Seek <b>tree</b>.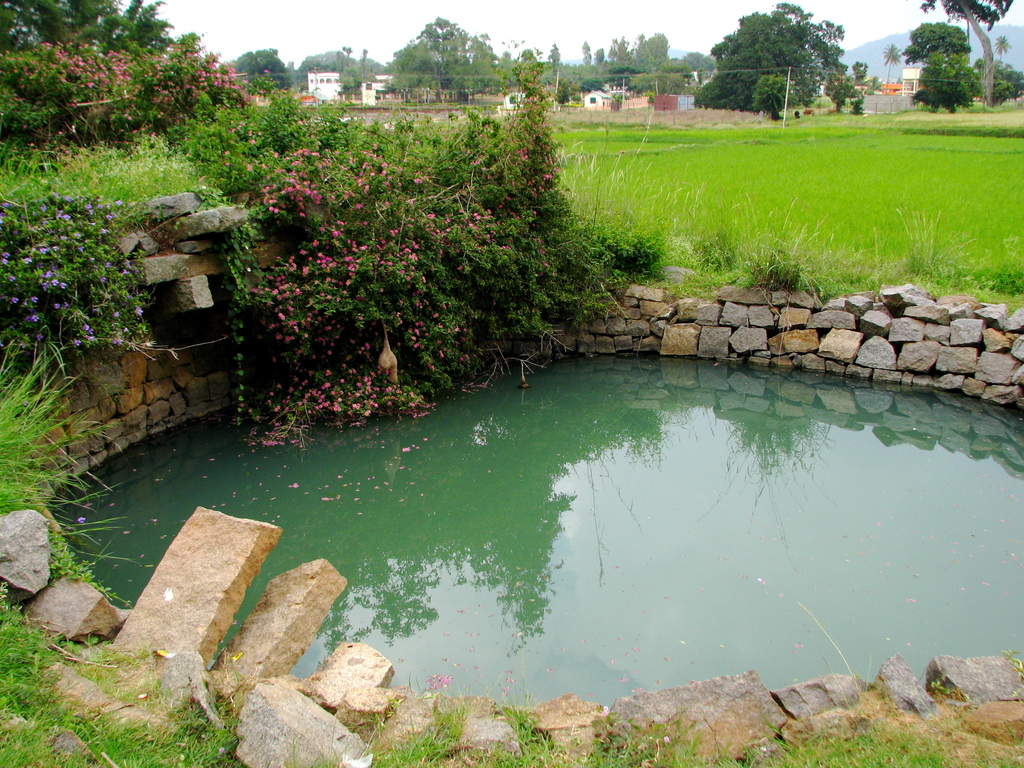
x1=234, y1=44, x2=291, y2=101.
